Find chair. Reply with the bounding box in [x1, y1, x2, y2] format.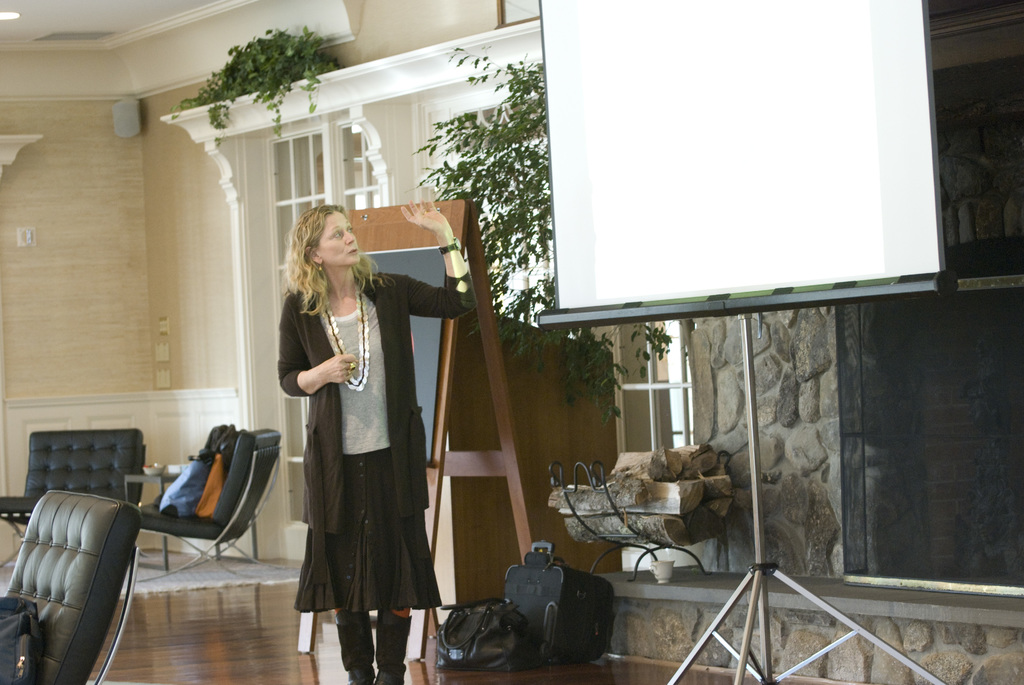
[0, 429, 148, 546].
